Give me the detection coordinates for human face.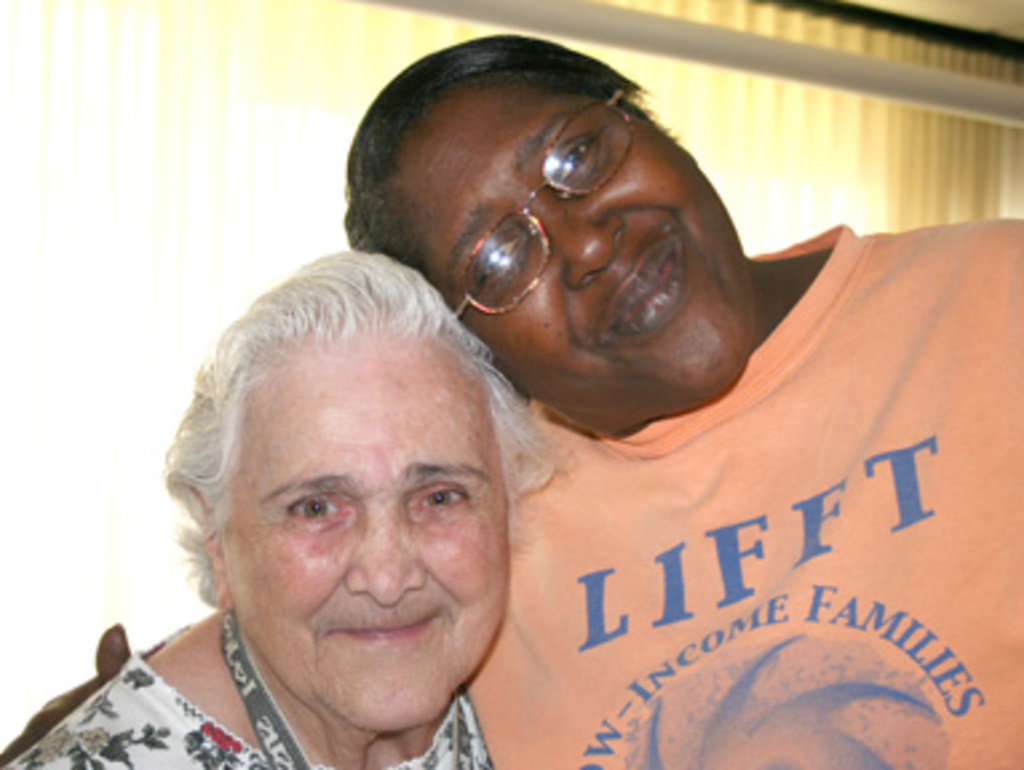
Rect(388, 83, 757, 438).
